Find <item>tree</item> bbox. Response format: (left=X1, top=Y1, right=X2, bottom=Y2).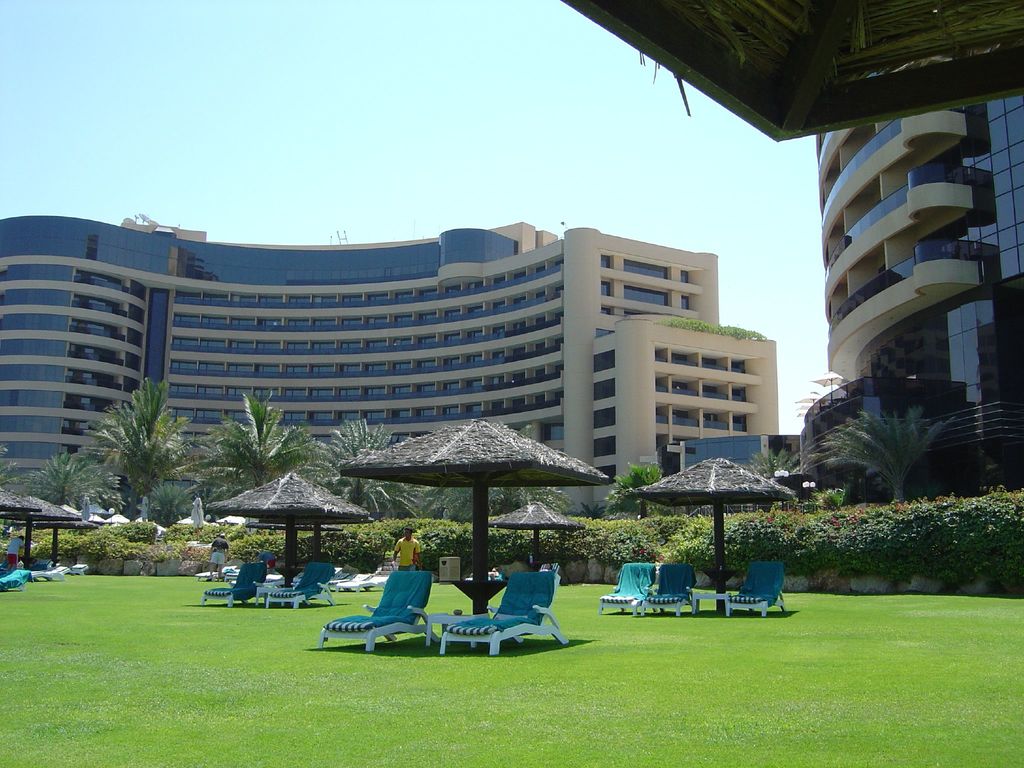
(left=406, top=481, right=571, bottom=525).
